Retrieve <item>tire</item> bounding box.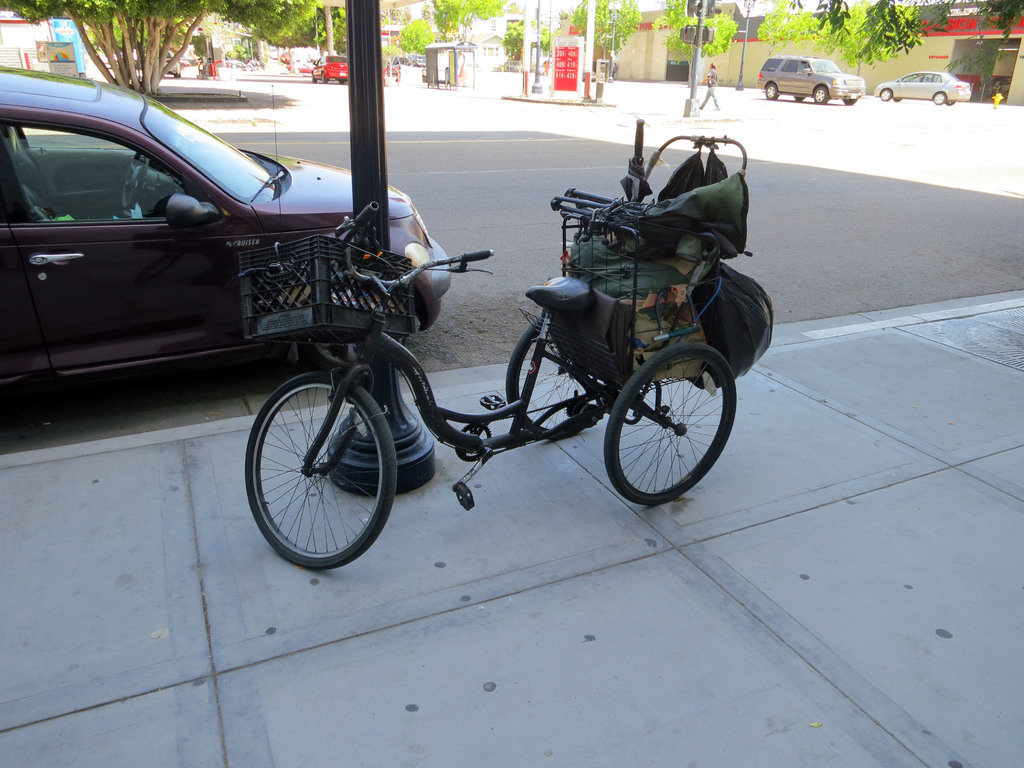
Bounding box: box(230, 62, 238, 68).
